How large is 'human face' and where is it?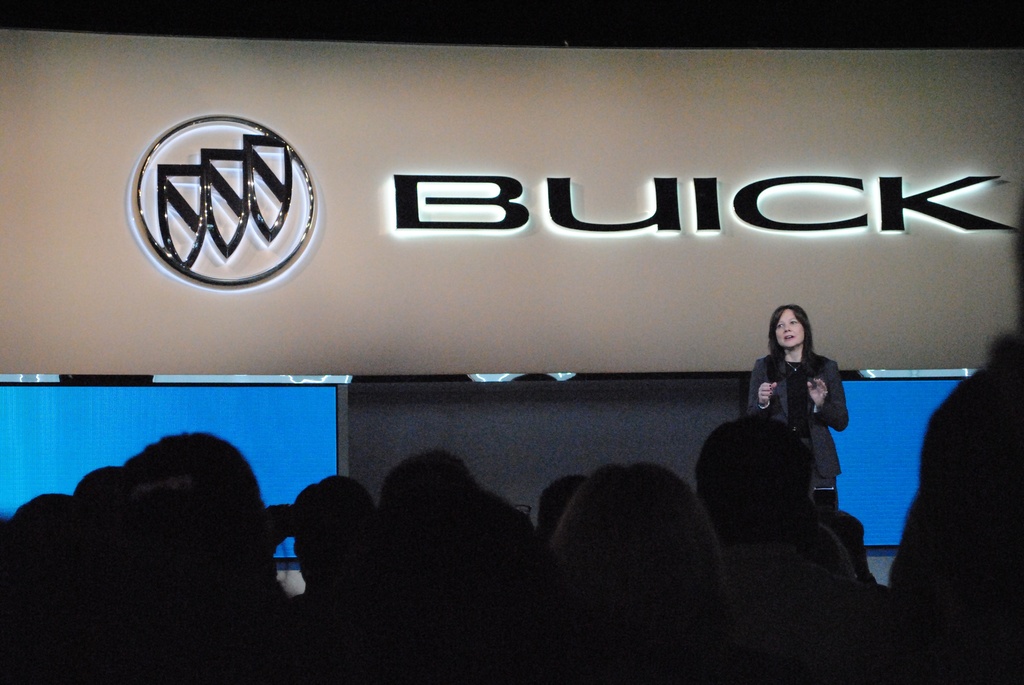
Bounding box: 775,310,803,349.
